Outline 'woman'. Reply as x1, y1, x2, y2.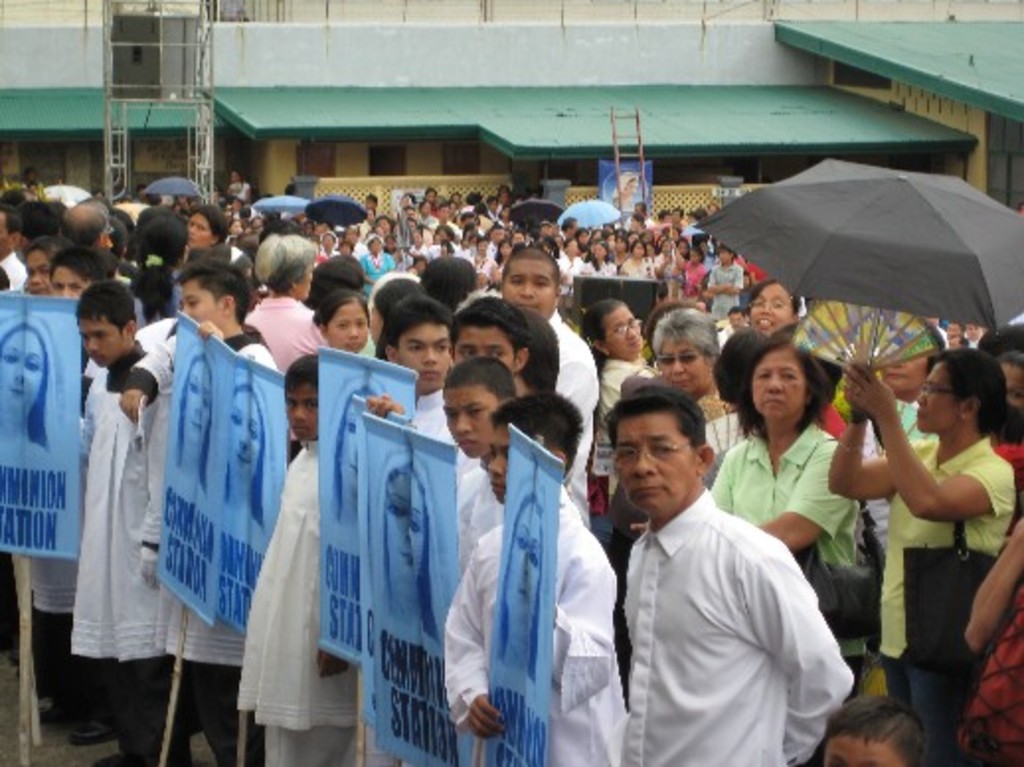
735, 271, 795, 336.
